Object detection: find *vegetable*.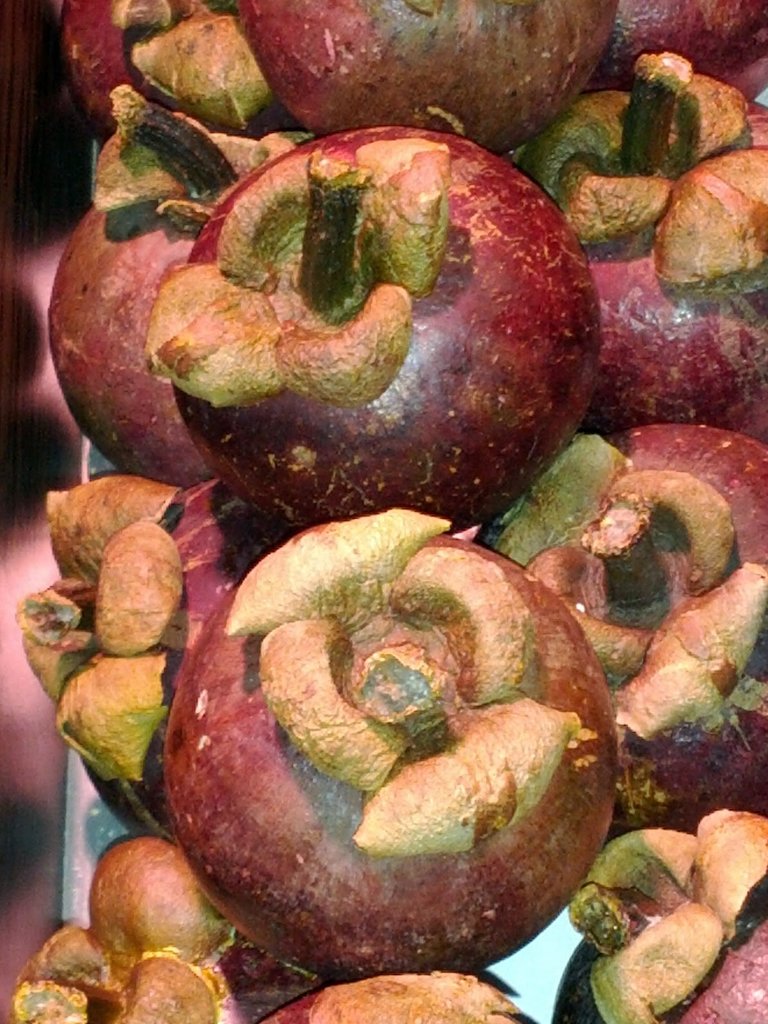
x1=131, y1=127, x2=639, y2=552.
